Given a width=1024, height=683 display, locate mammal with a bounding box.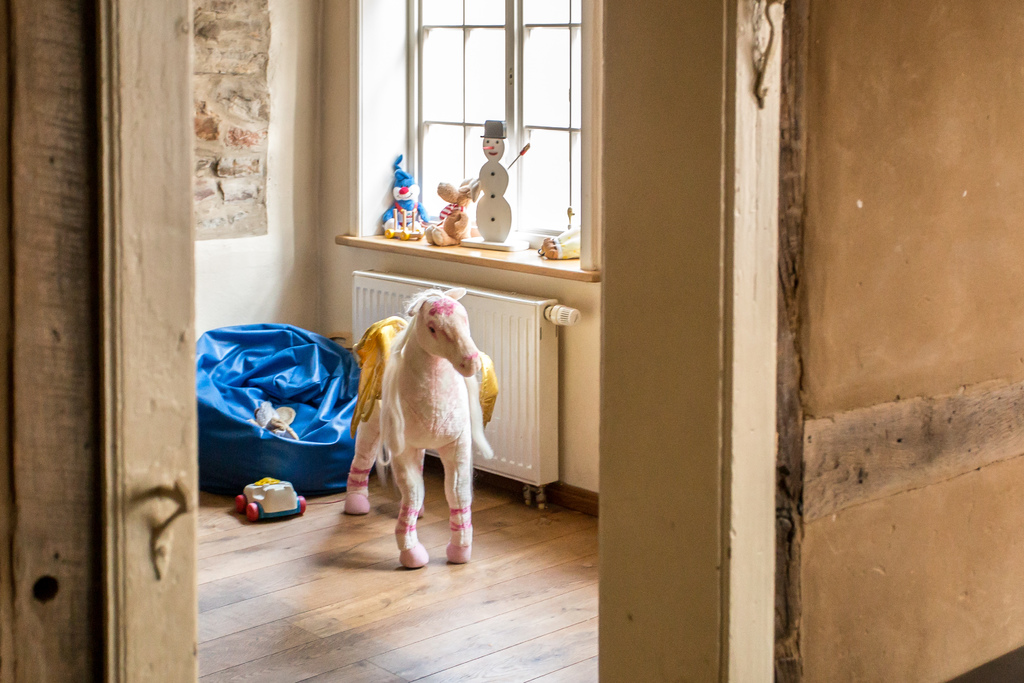
Located: x1=351 y1=312 x2=492 y2=573.
